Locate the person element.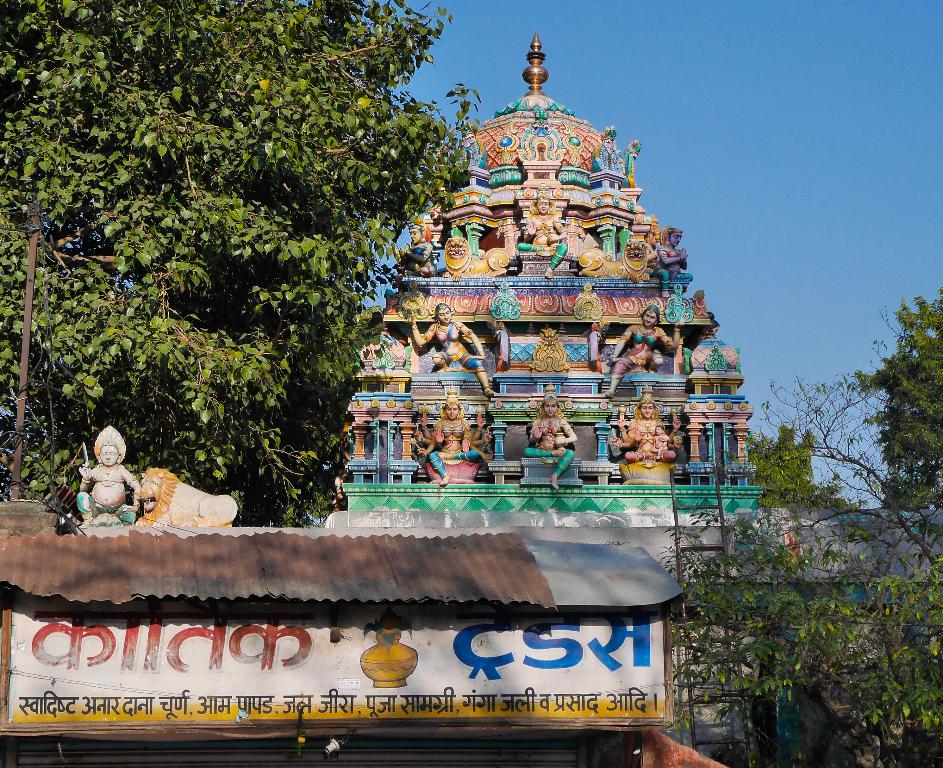
Element bbox: (653, 229, 694, 299).
